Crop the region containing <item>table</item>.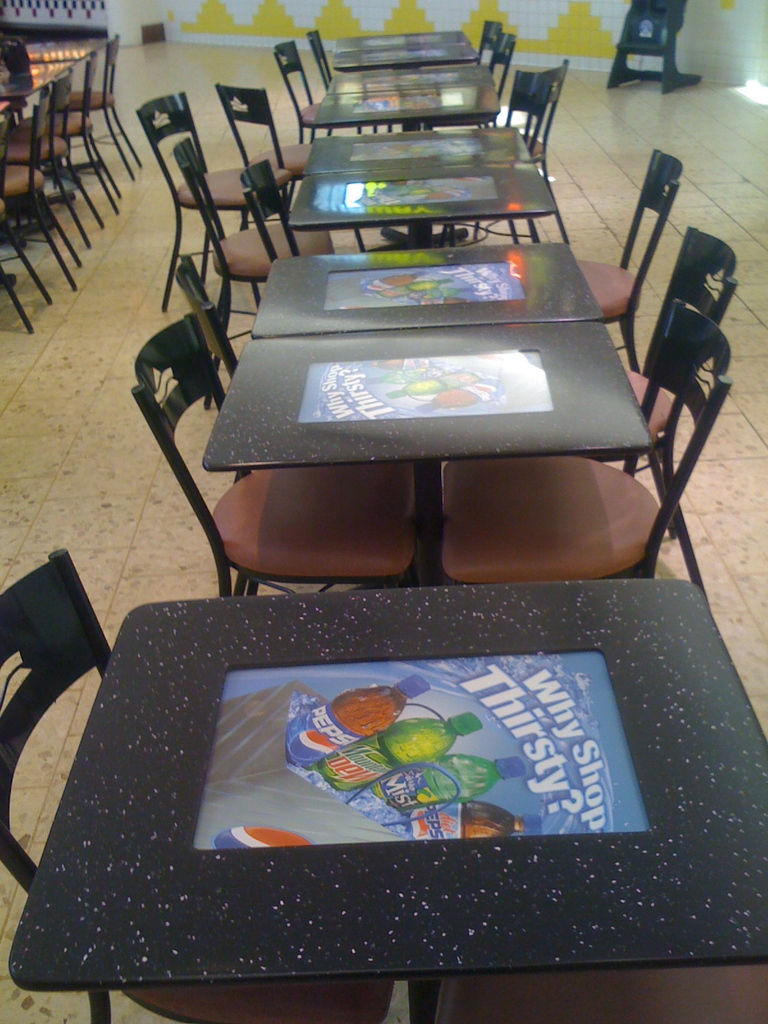
Crop region: (317, 63, 494, 127).
